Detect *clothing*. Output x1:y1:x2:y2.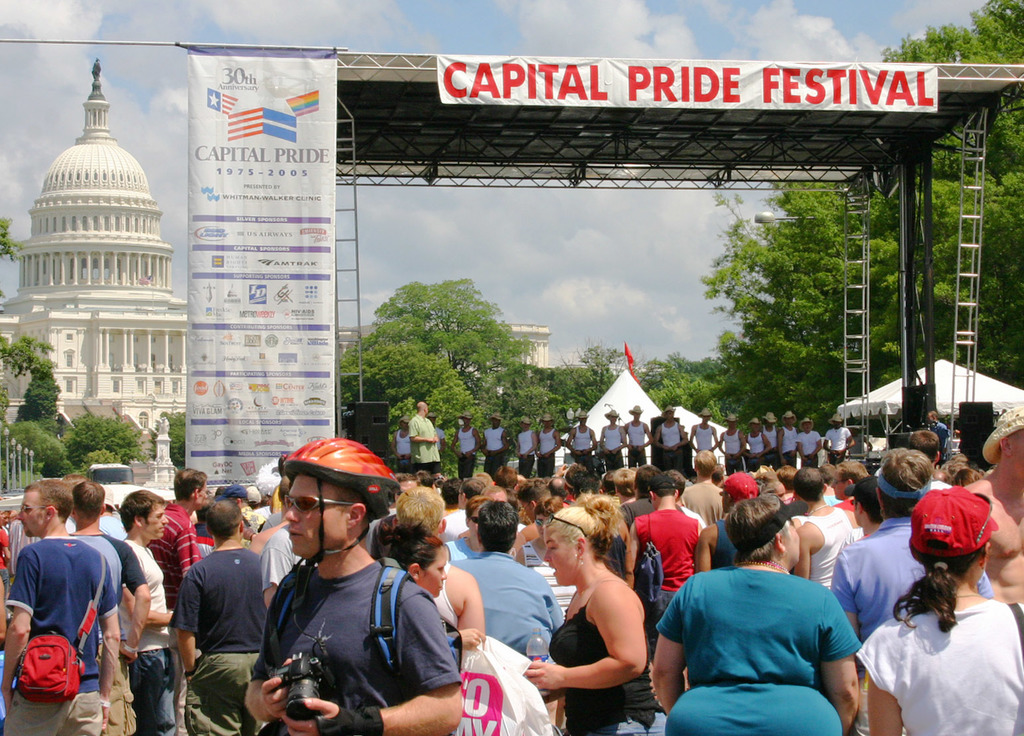
625:420:651:462.
